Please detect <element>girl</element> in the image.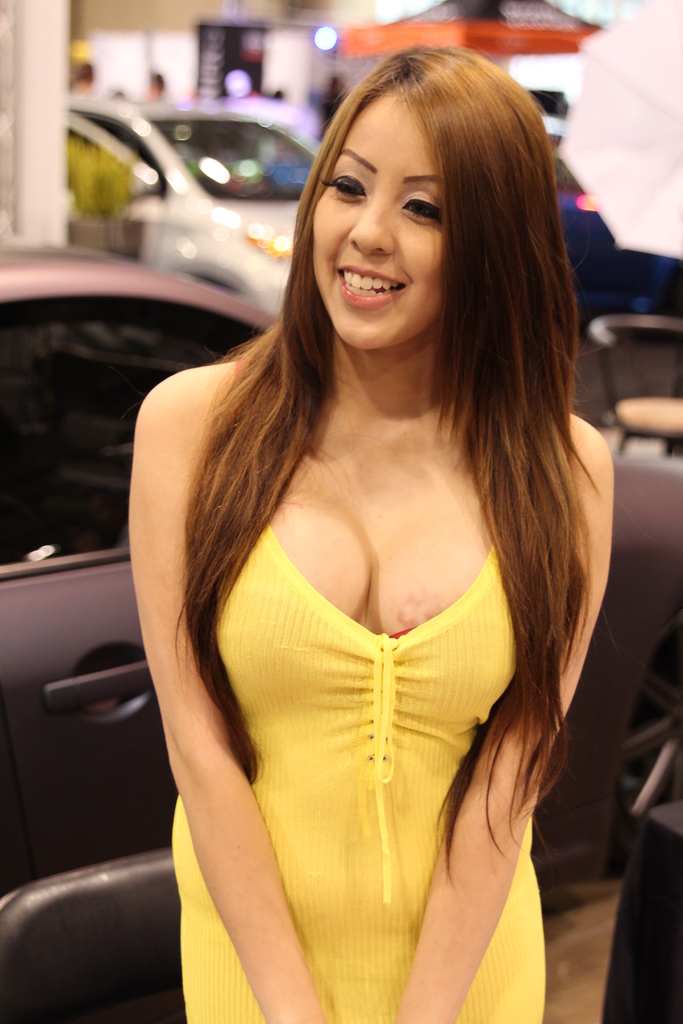
detection(133, 49, 618, 1023).
